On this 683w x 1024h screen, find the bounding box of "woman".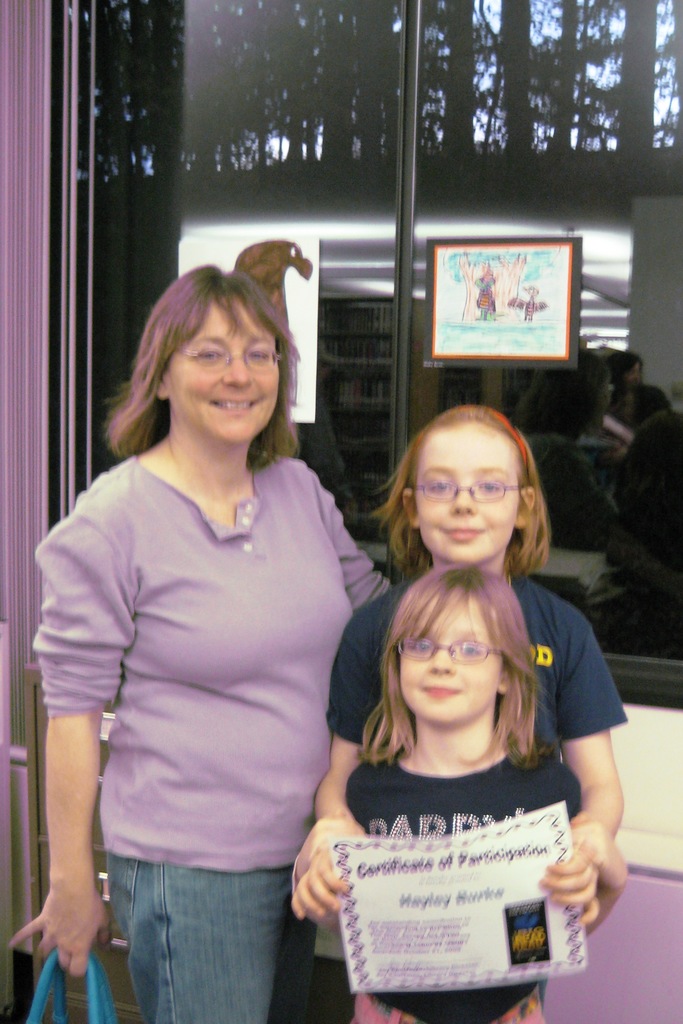
Bounding box: 33:242:388:1013.
